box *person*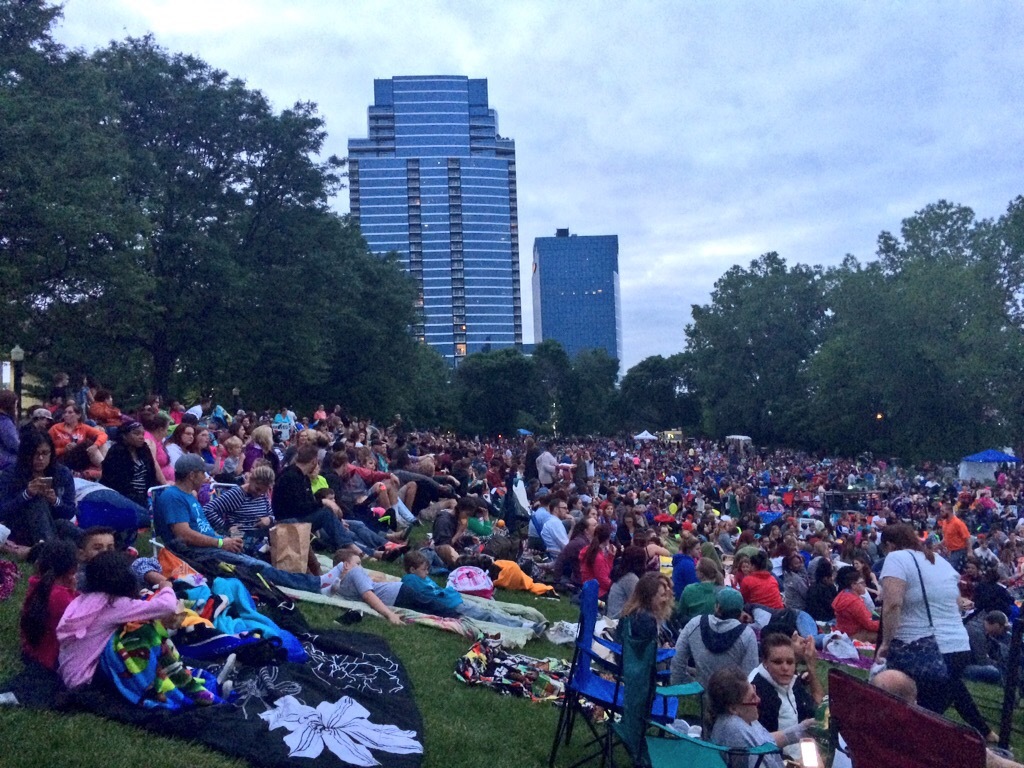
crop(735, 542, 791, 613)
